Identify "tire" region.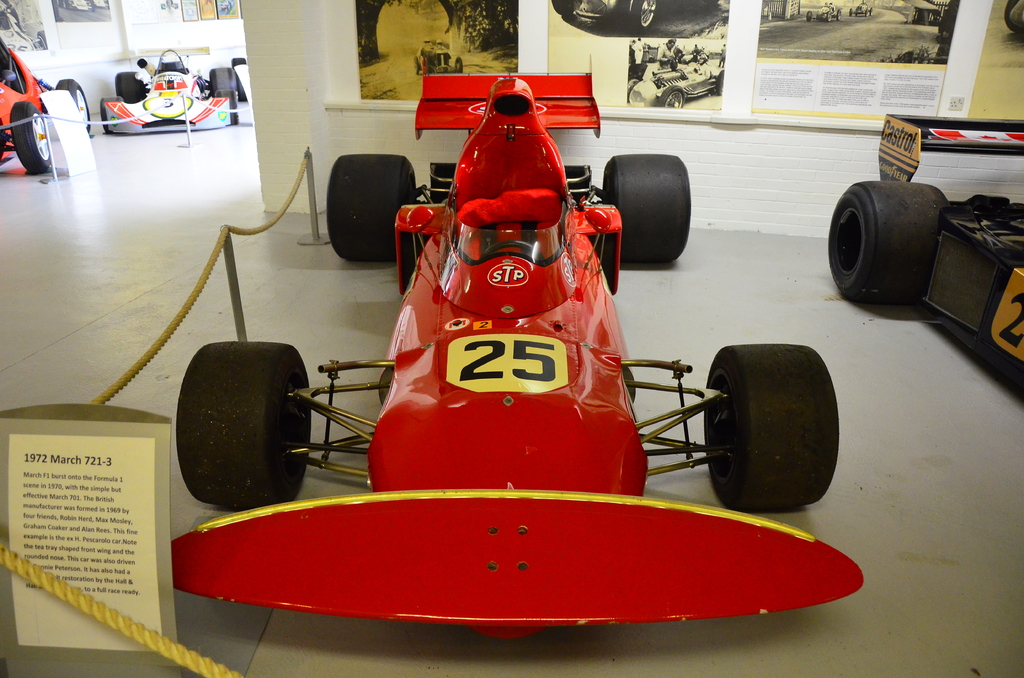
Region: [662, 83, 685, 111].
